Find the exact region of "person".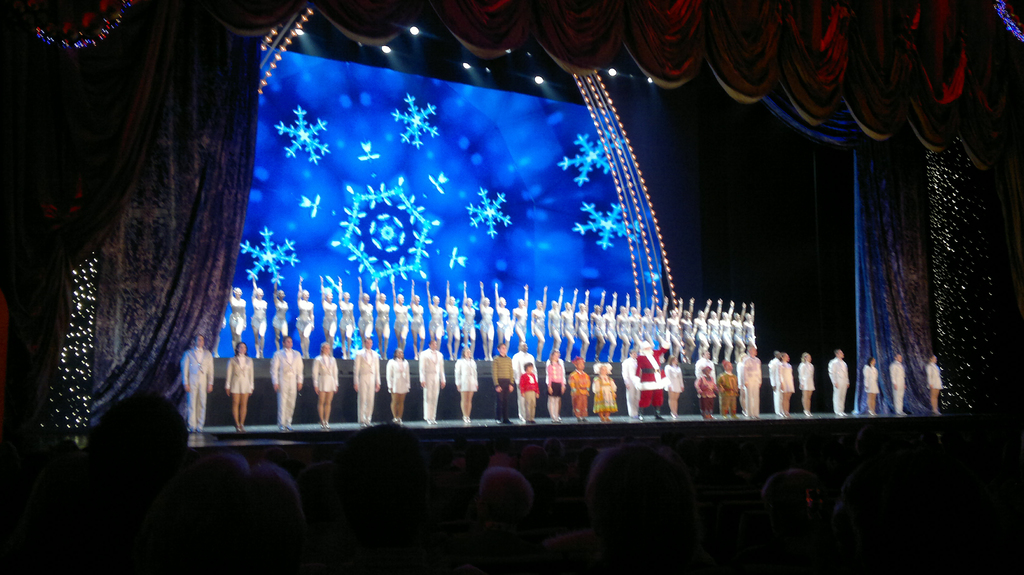
Exact region: BBox(694, 349, 716, 421).
